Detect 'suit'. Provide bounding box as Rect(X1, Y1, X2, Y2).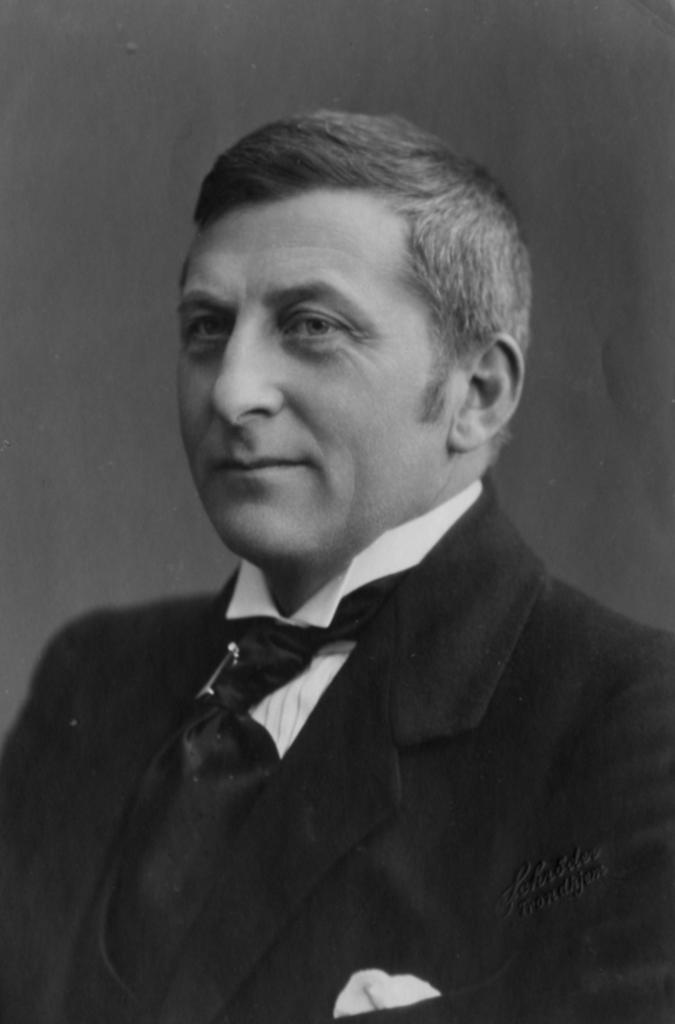
Rect(40, 536, 639, 1012).
